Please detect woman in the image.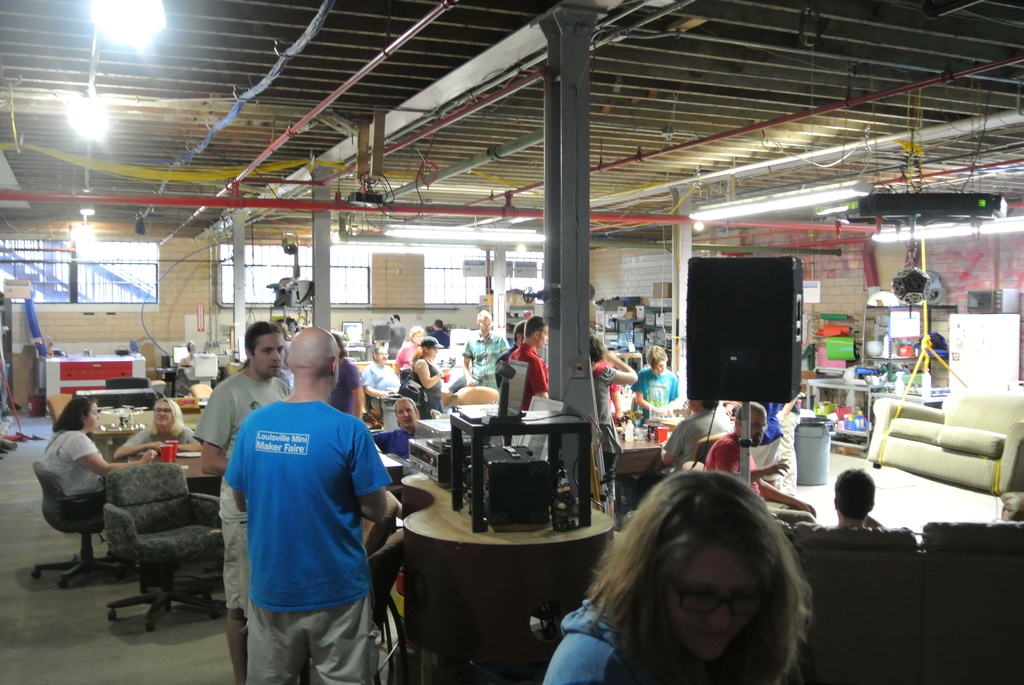
x1=529, y1=451, x2=850, y2=684.
